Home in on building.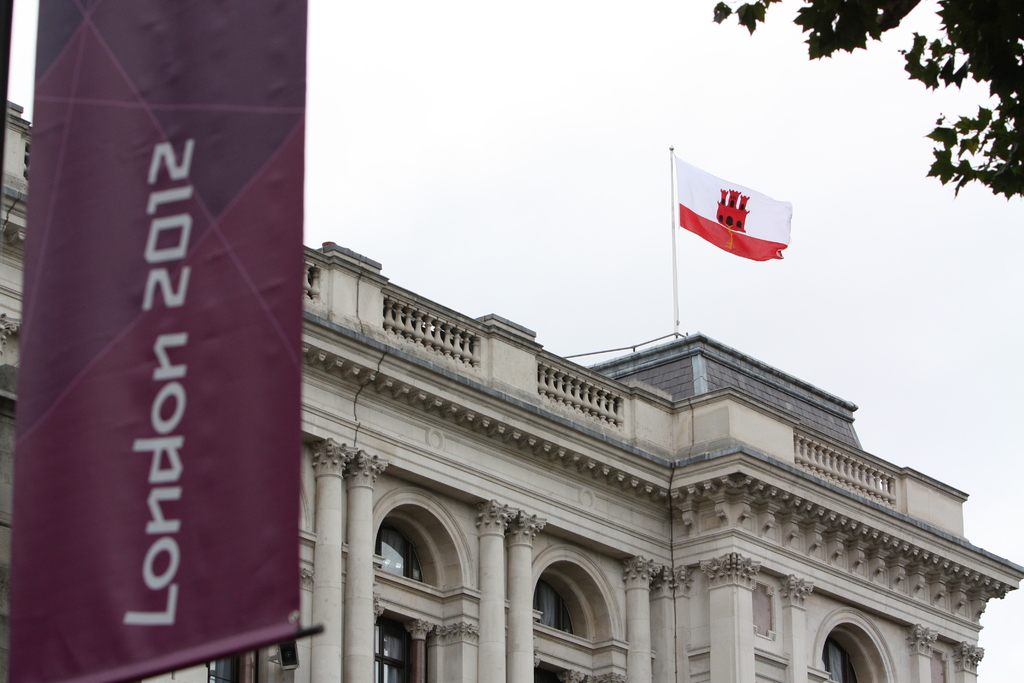
Homed in at Rect(0, 100, 1016, 682).
